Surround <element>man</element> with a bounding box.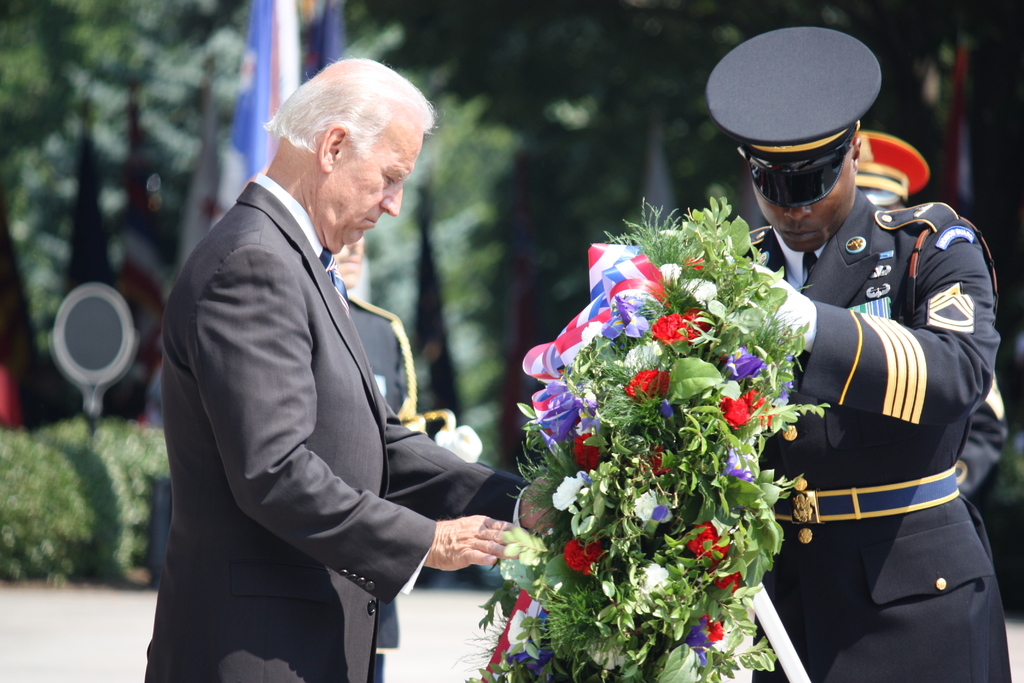
BBox(703, 26, 1010, 682).
